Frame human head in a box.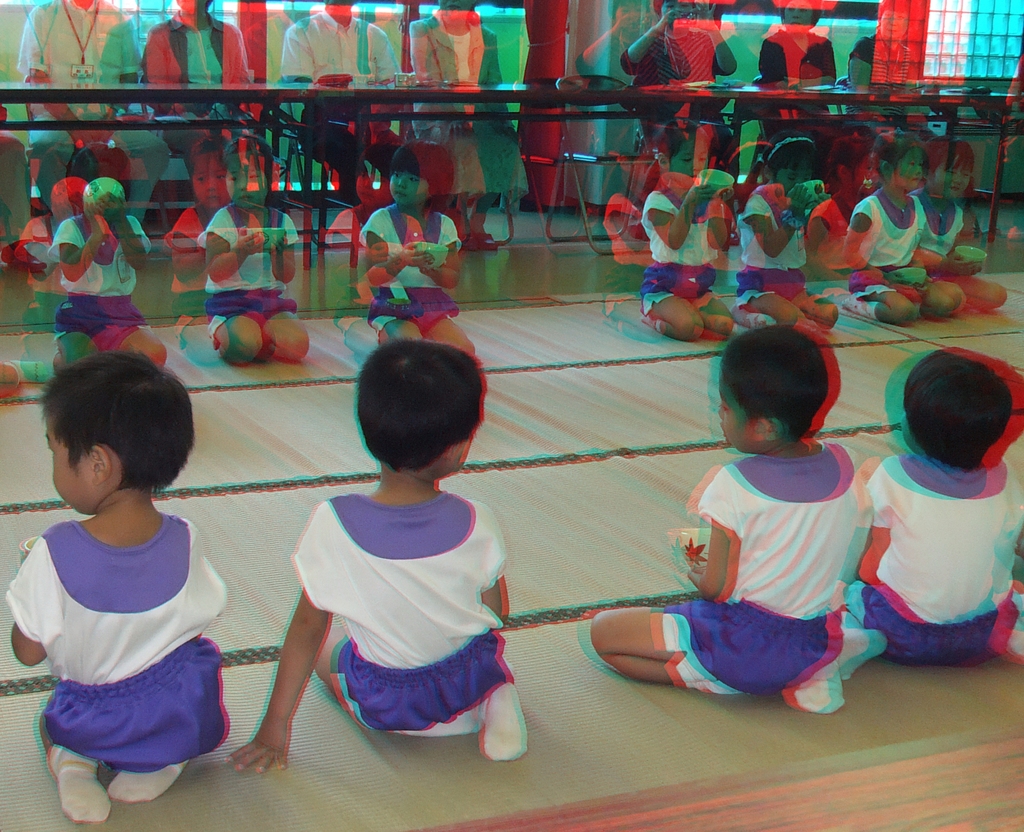
bbox=[658, 116, 716, 187].
